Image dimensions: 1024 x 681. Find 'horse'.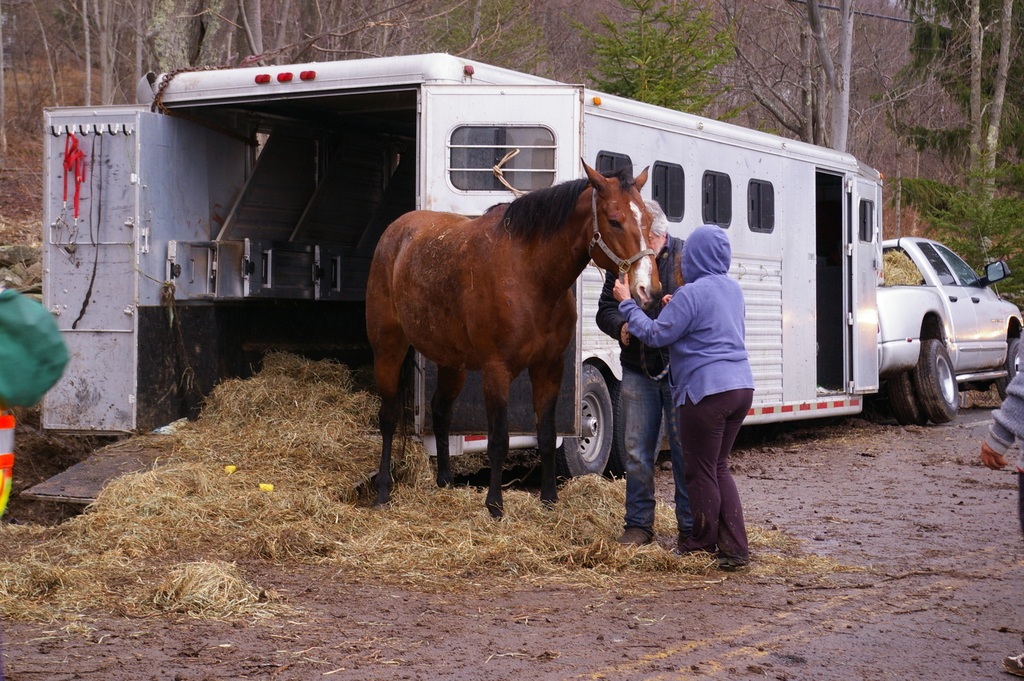
left=364, top=158, right=665, bottom=521.
